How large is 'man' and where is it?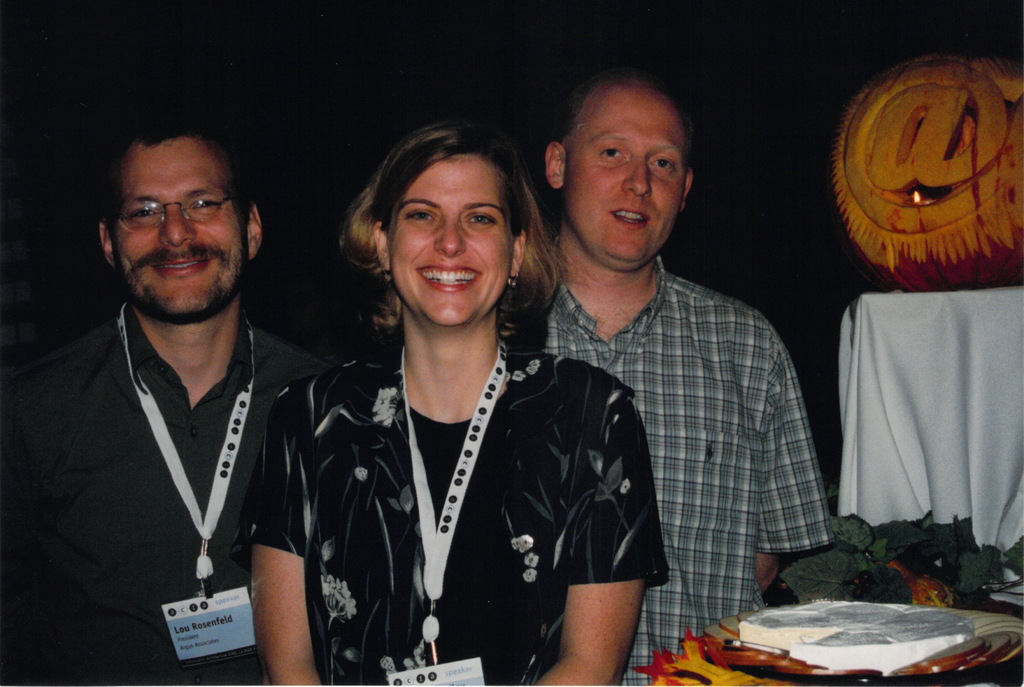
Bounding box: l=543, t=75, r=834, b=686.
